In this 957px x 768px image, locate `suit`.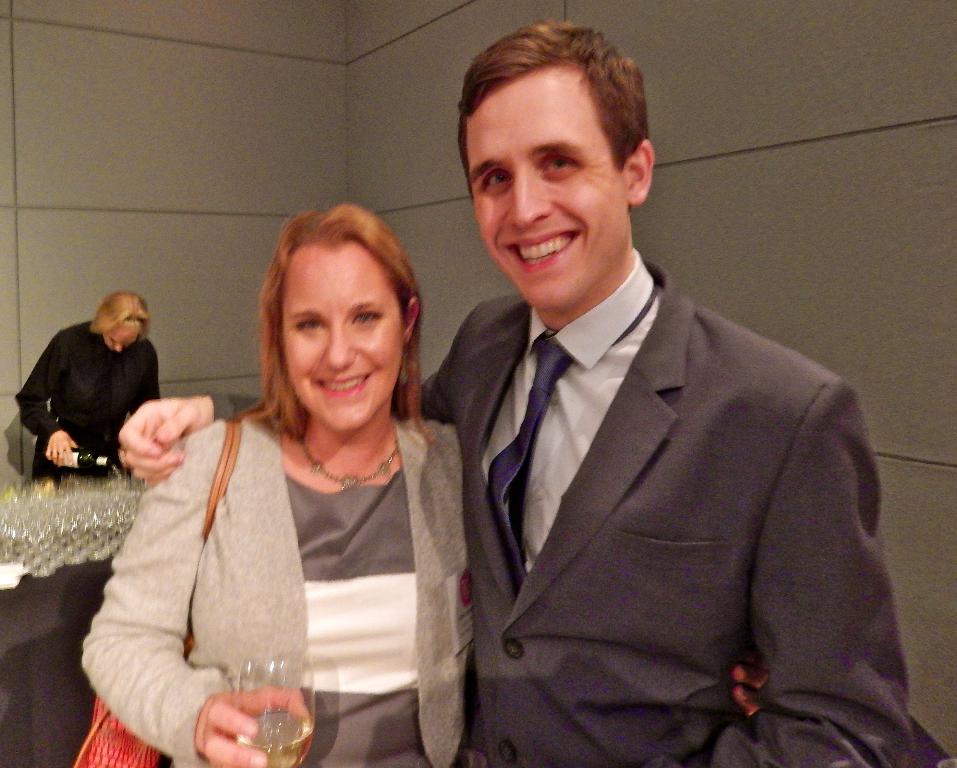
Bounding box: select_region(206, 256, 913, 767).
